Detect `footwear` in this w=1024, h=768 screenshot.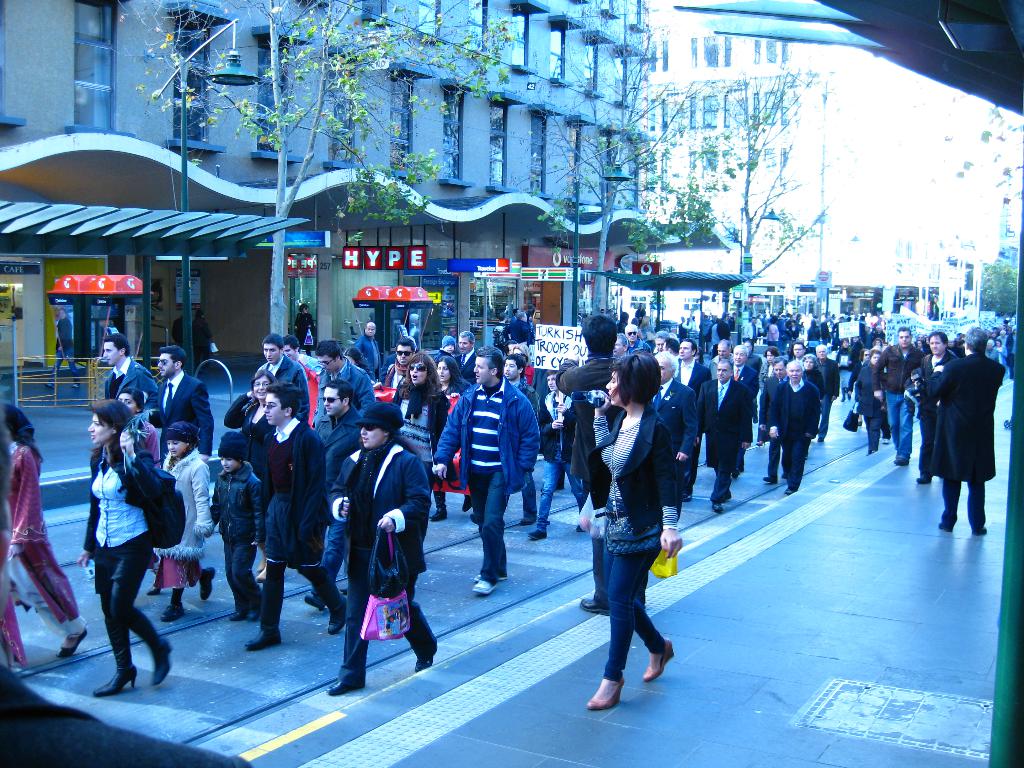
Detection: {"x1": 895, "y1": 446, "x2": 914, "y2": 462}.
